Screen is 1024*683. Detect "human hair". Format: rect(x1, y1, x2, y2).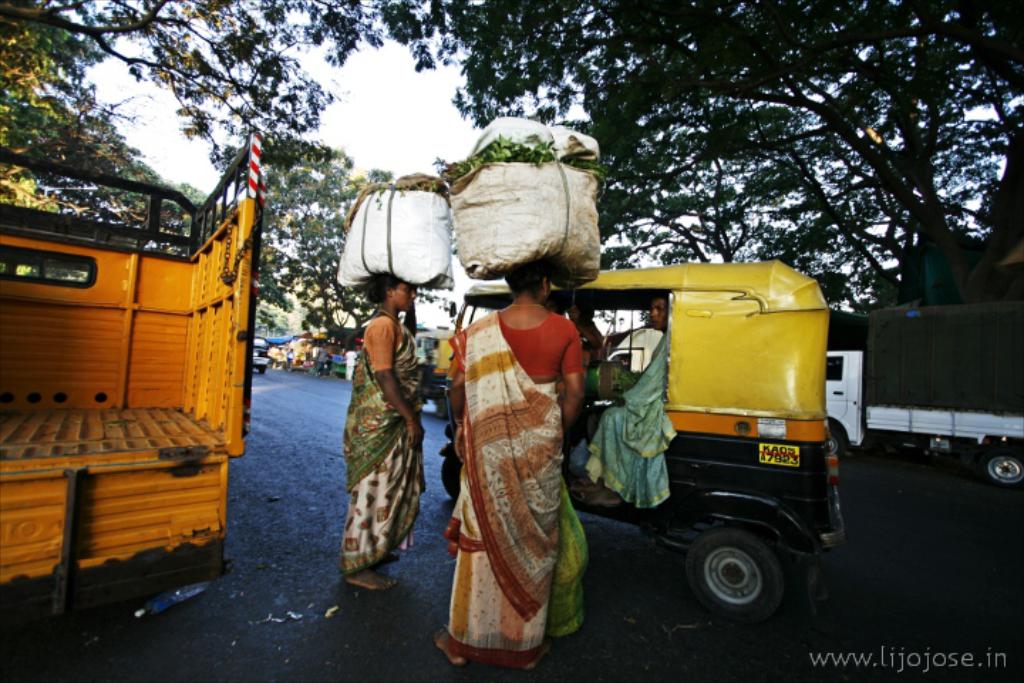
rect(656, 295, 670, 314).
